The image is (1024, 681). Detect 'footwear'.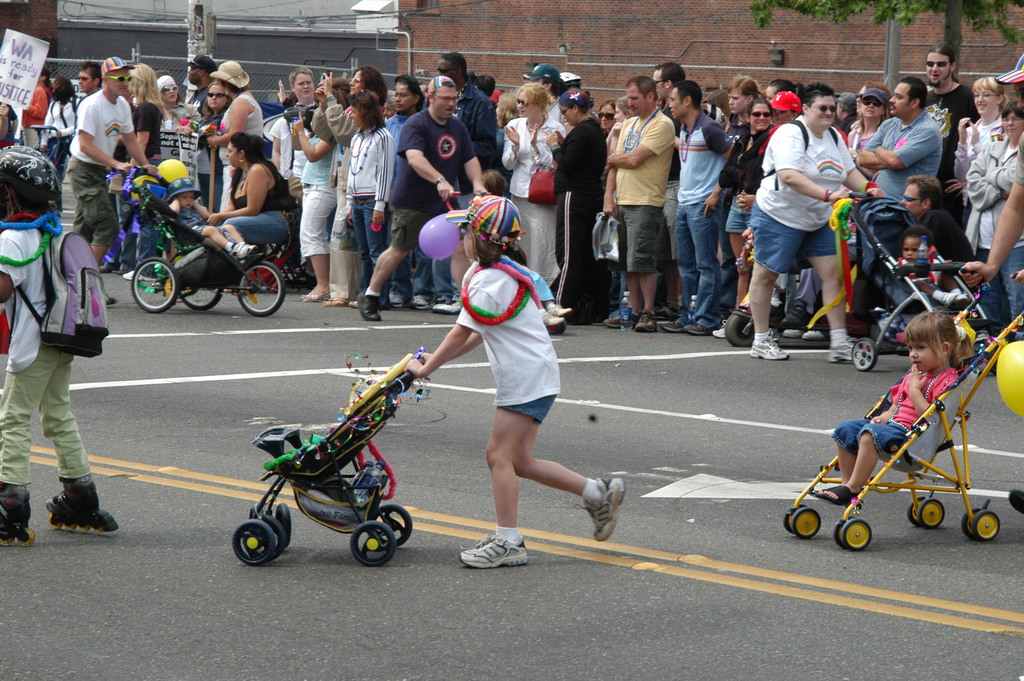
Detection: [358, 293, 381, 324].
